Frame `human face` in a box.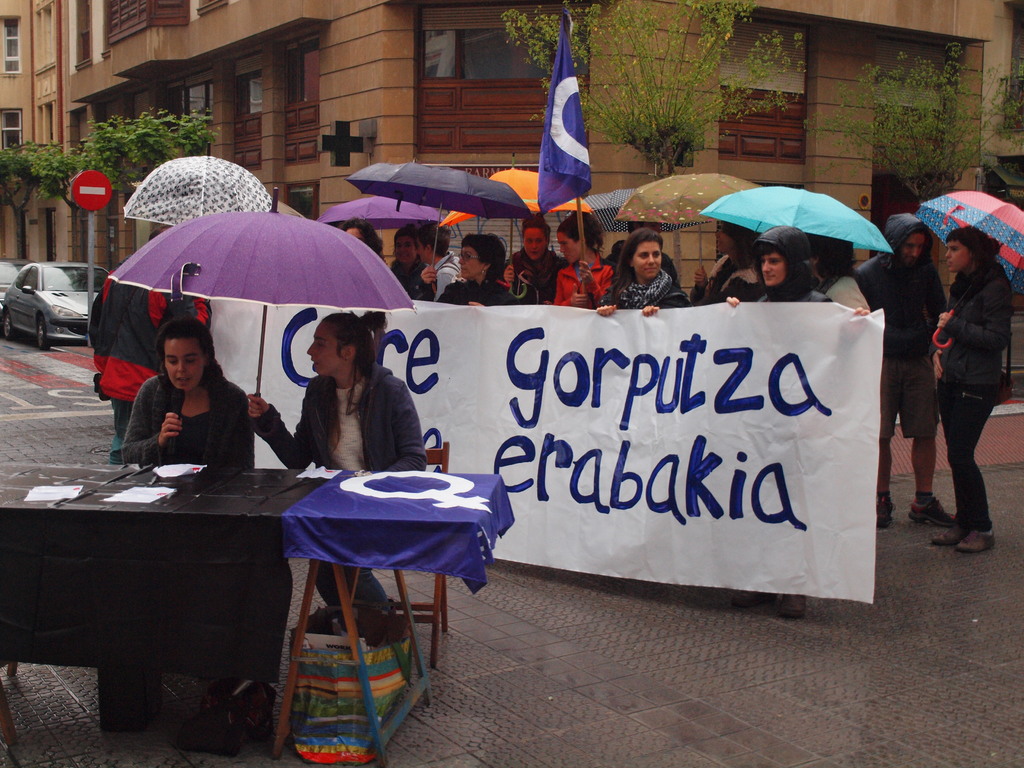
{"left": 759, "top": 253, "right": 787, "bottom": 283}.
